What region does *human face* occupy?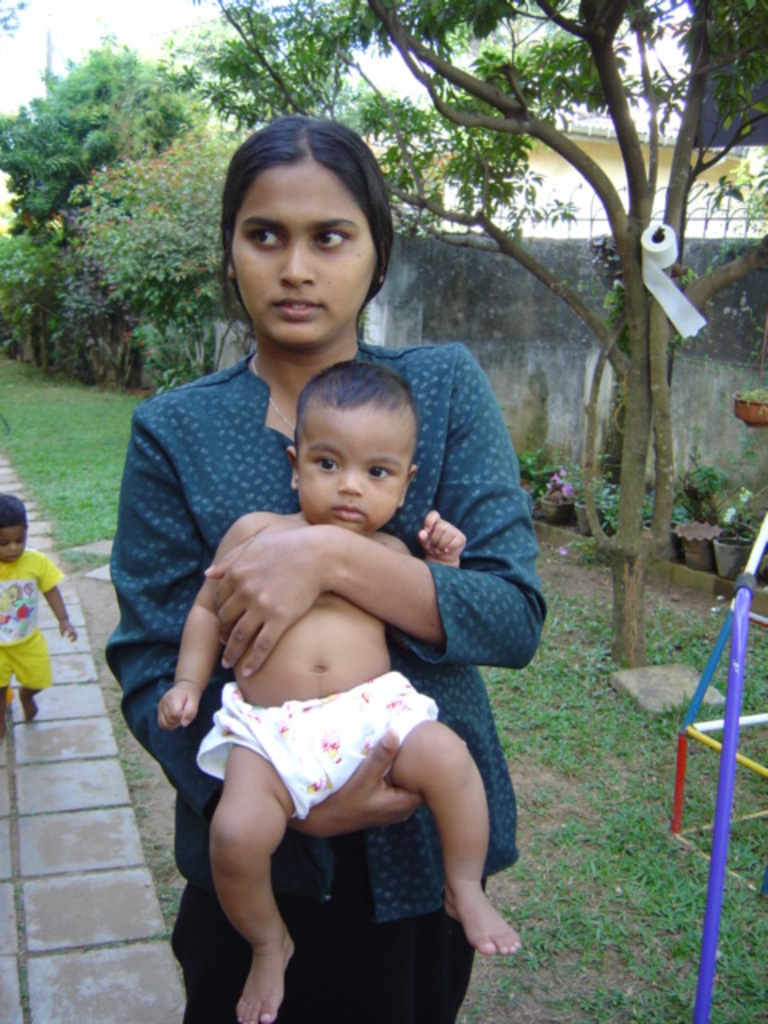
0/525/32/565.
